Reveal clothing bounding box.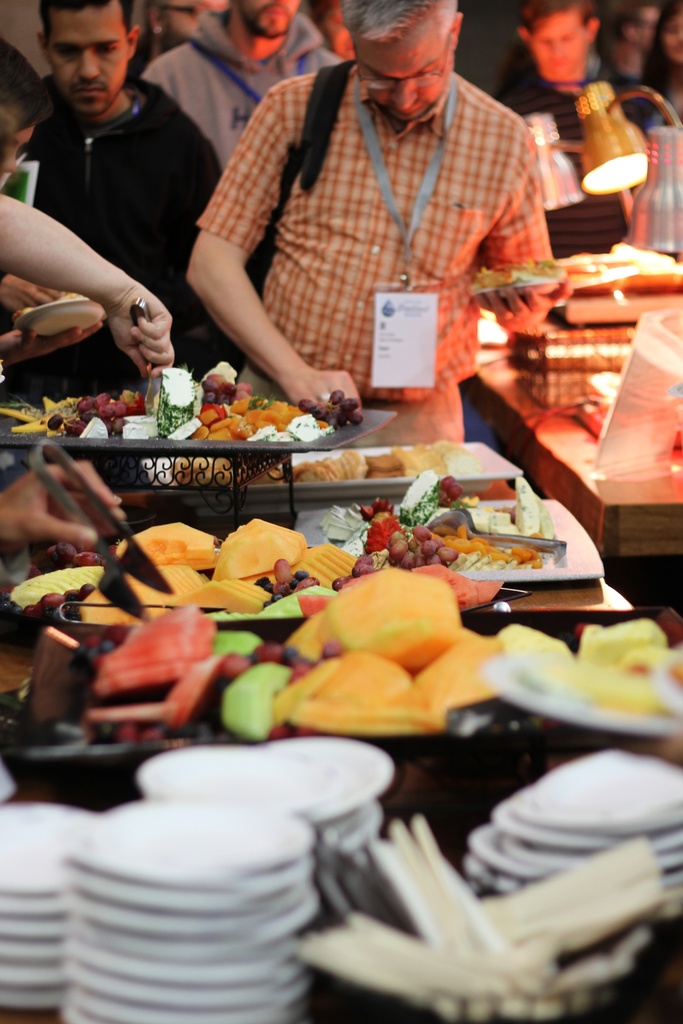
Revealed: 193,56,560,454.
